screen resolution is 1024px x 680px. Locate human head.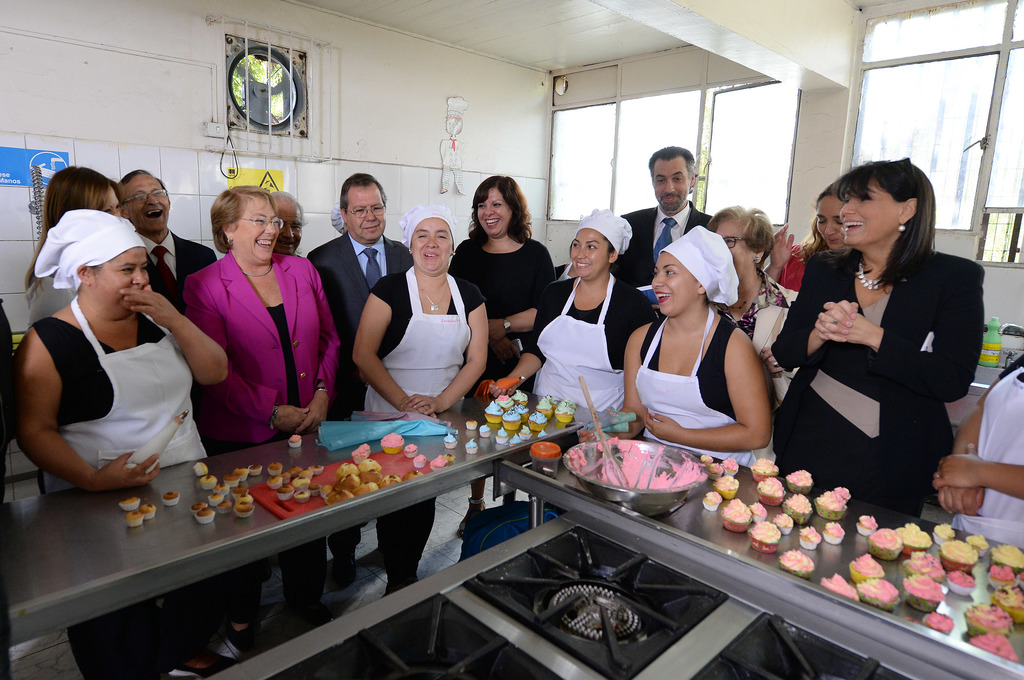
(651, 226, 719, 315).
